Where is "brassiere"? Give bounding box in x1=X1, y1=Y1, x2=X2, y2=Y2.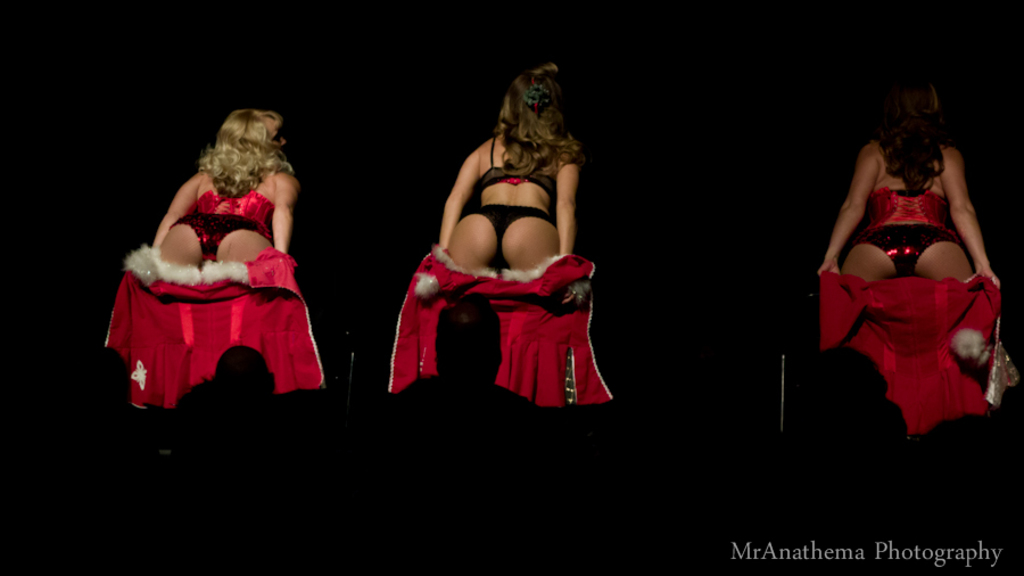
x1=473, y1=130, x2=558, y2=201.
